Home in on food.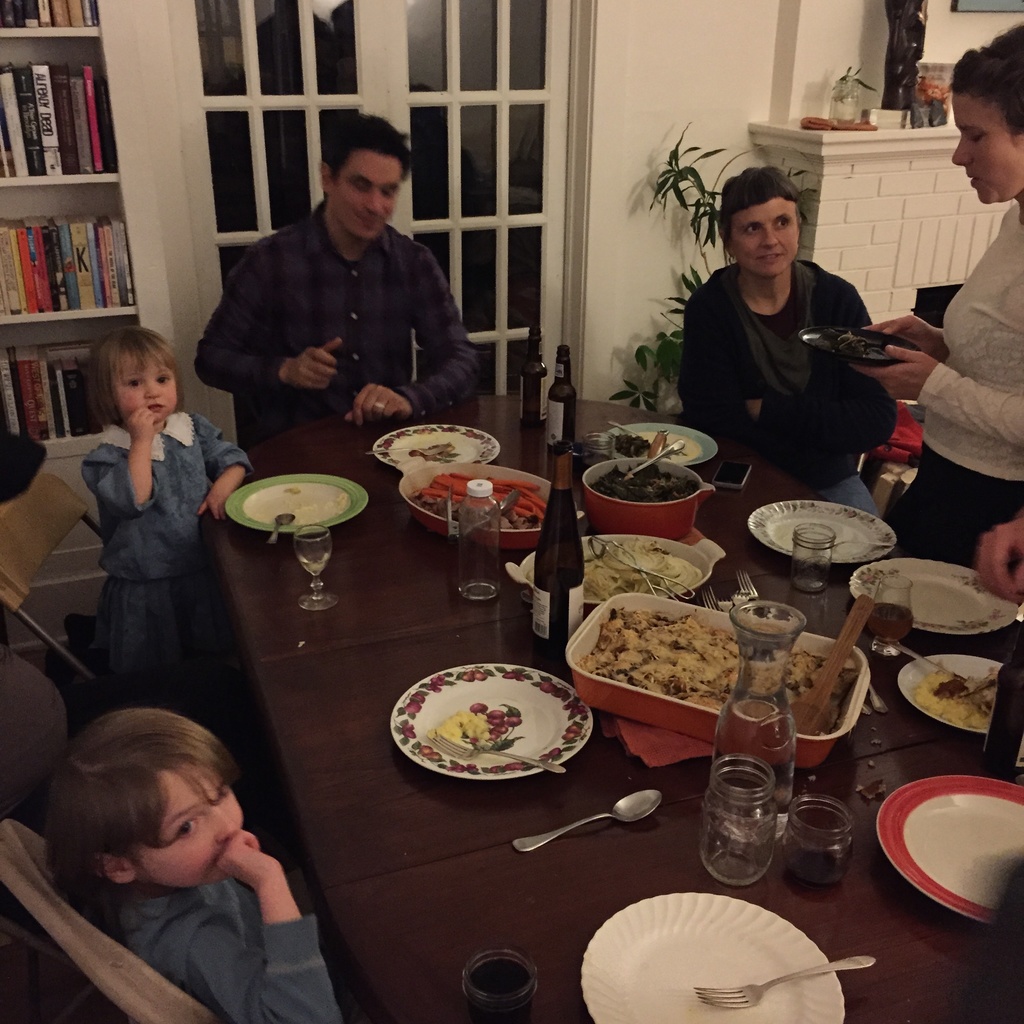
Homed in at [463, 668, 477, 684].
